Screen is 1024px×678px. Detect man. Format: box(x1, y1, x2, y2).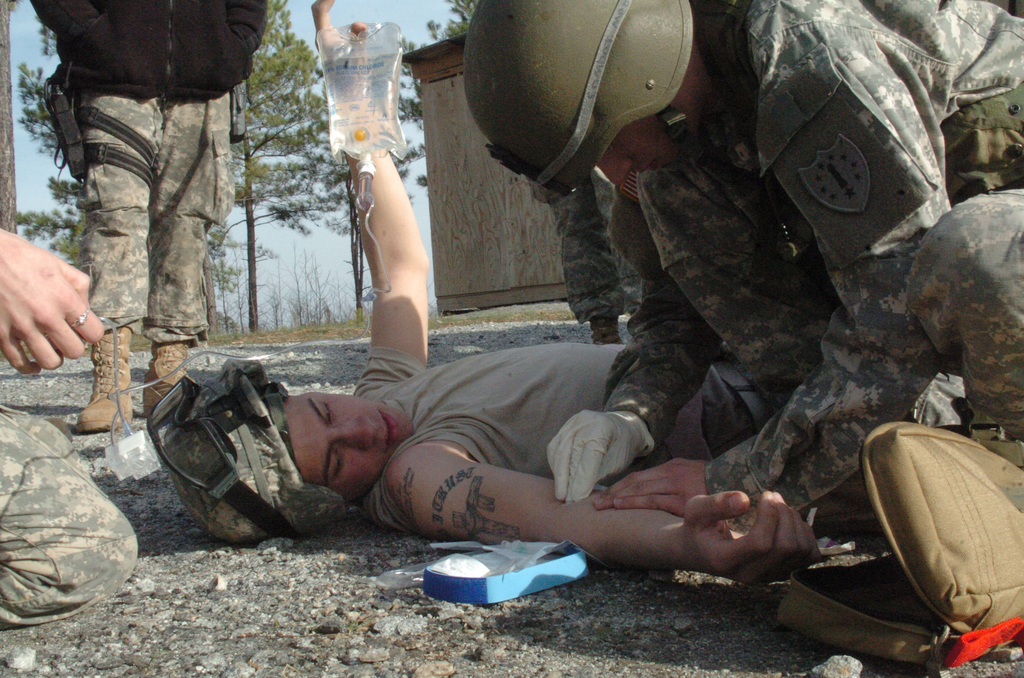
box(31, 0, 273, 441).
